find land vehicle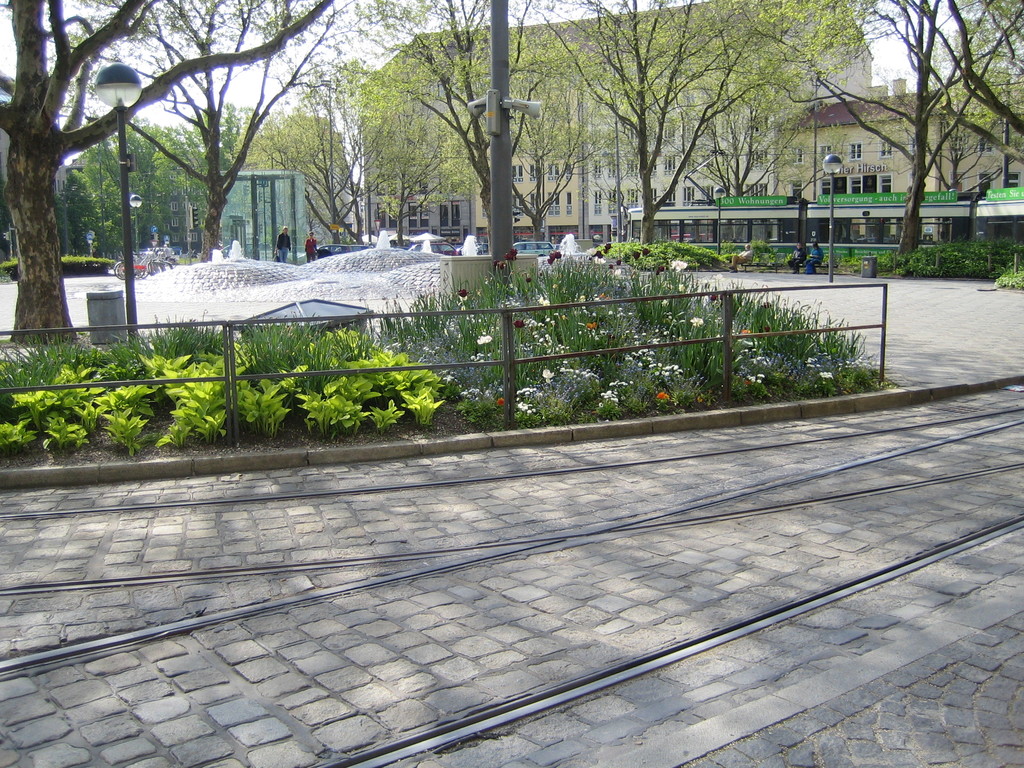
detection(315, 244, 368, 252)
